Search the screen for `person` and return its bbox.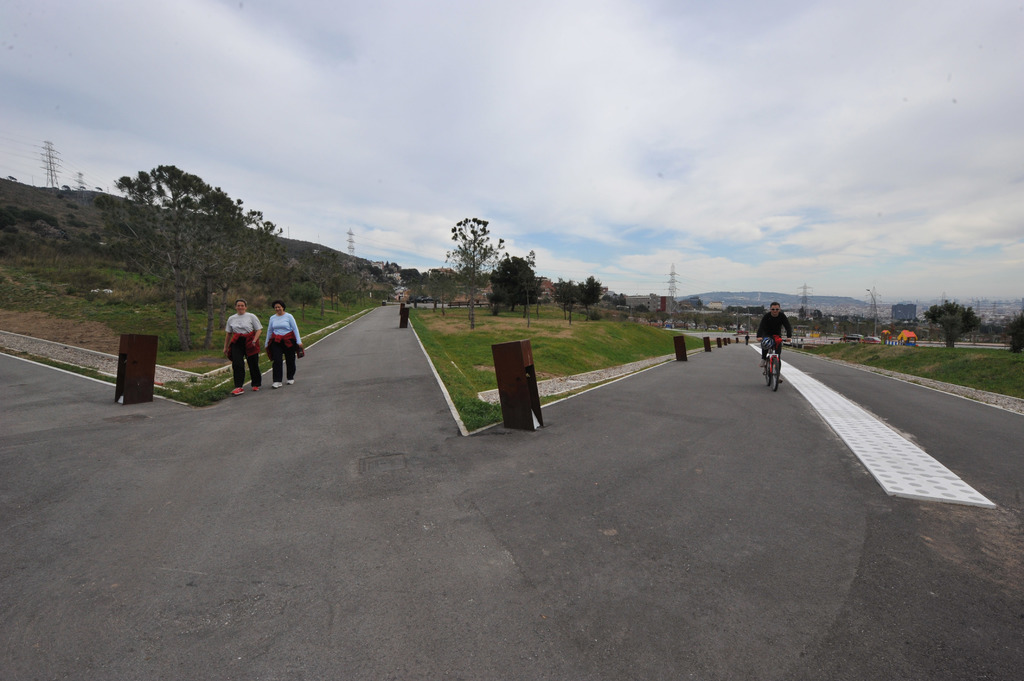
Found: [754, 303, 792, 383].
